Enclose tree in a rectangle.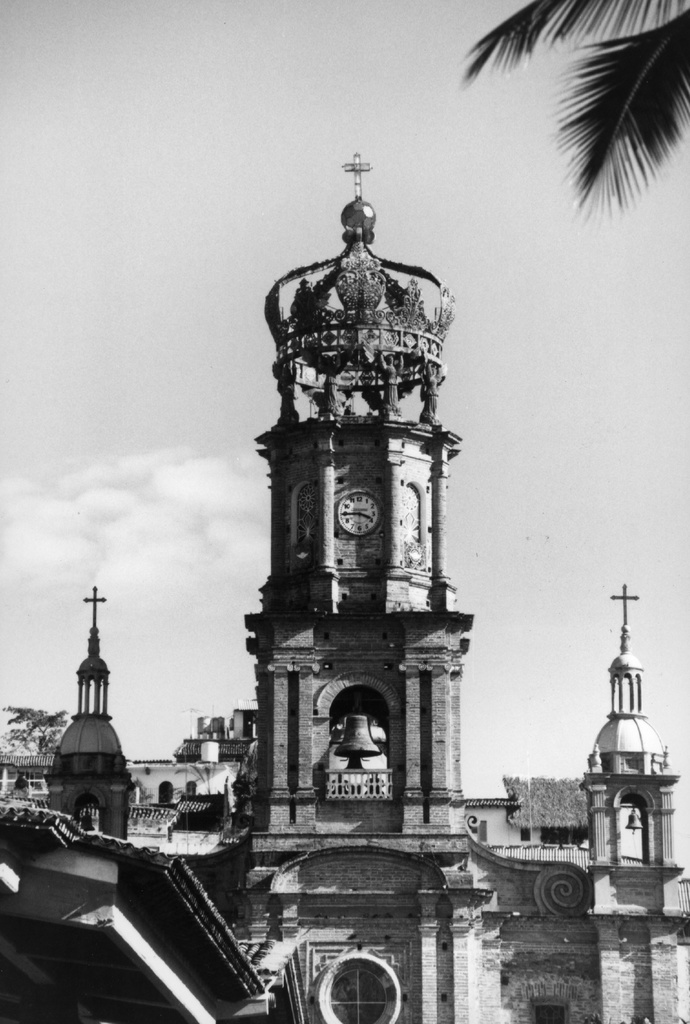
bbox(471, 0, 680, 230).
